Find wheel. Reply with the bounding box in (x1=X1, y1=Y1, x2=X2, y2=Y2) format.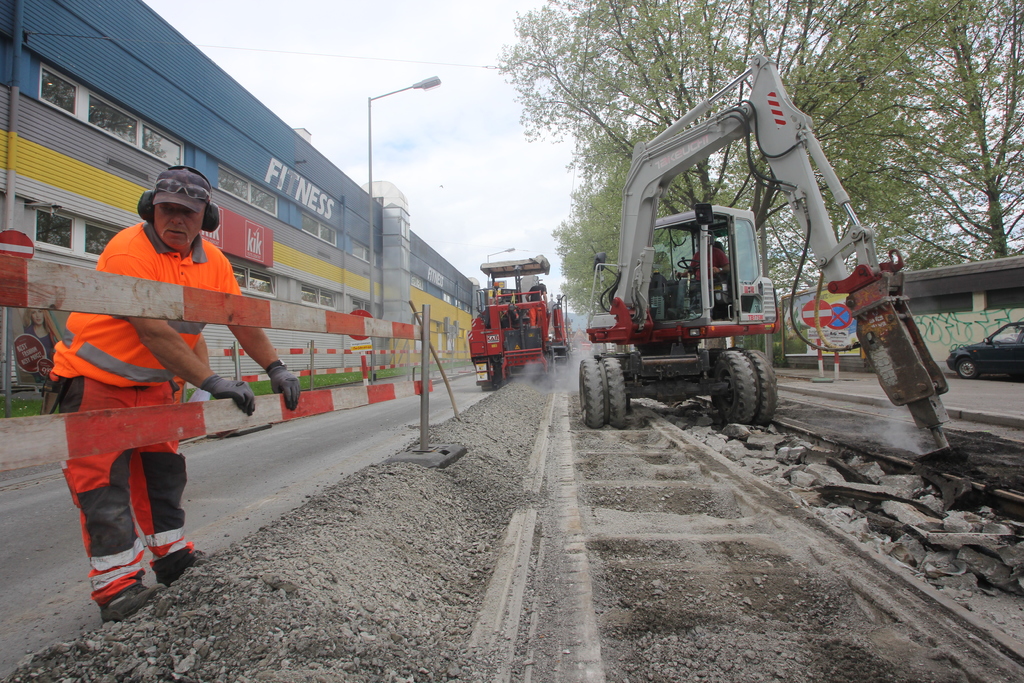
(x1=678, y1=258, x2=702, y2=269).
